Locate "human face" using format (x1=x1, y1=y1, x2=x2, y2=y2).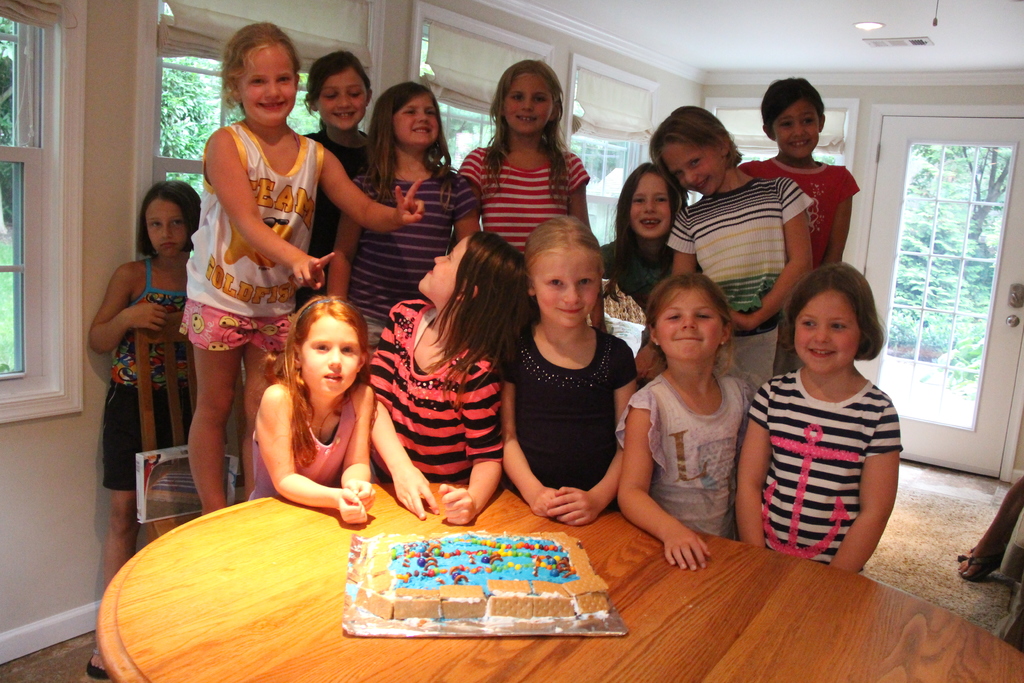
(x1=655, y1=288, x2=722, y2=358).
